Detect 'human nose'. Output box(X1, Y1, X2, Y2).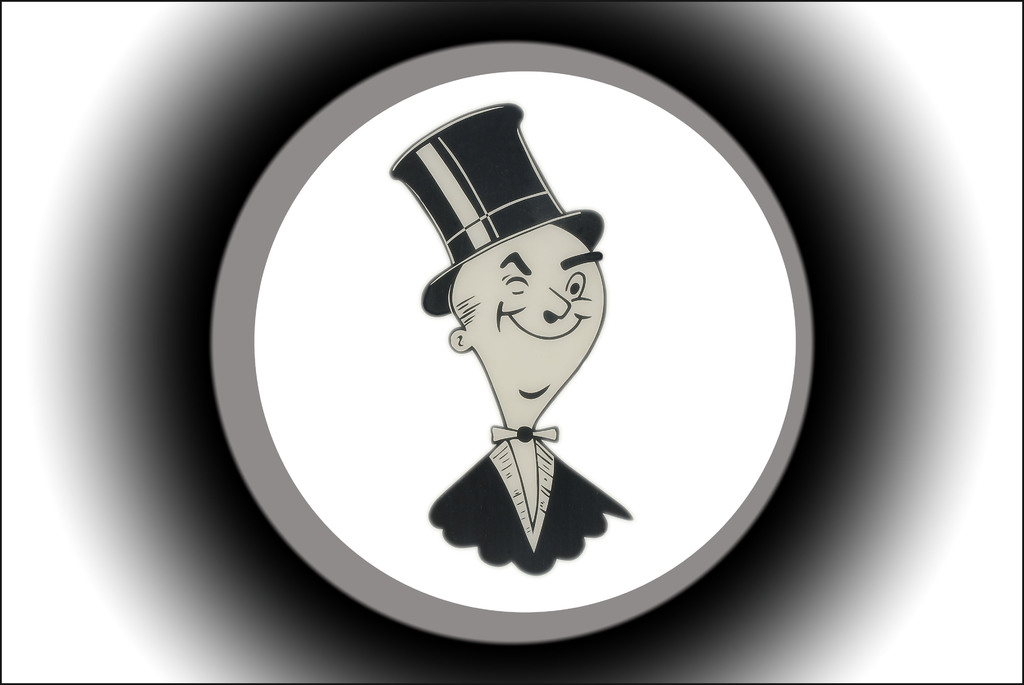
box(541, 288, 570, 317).
